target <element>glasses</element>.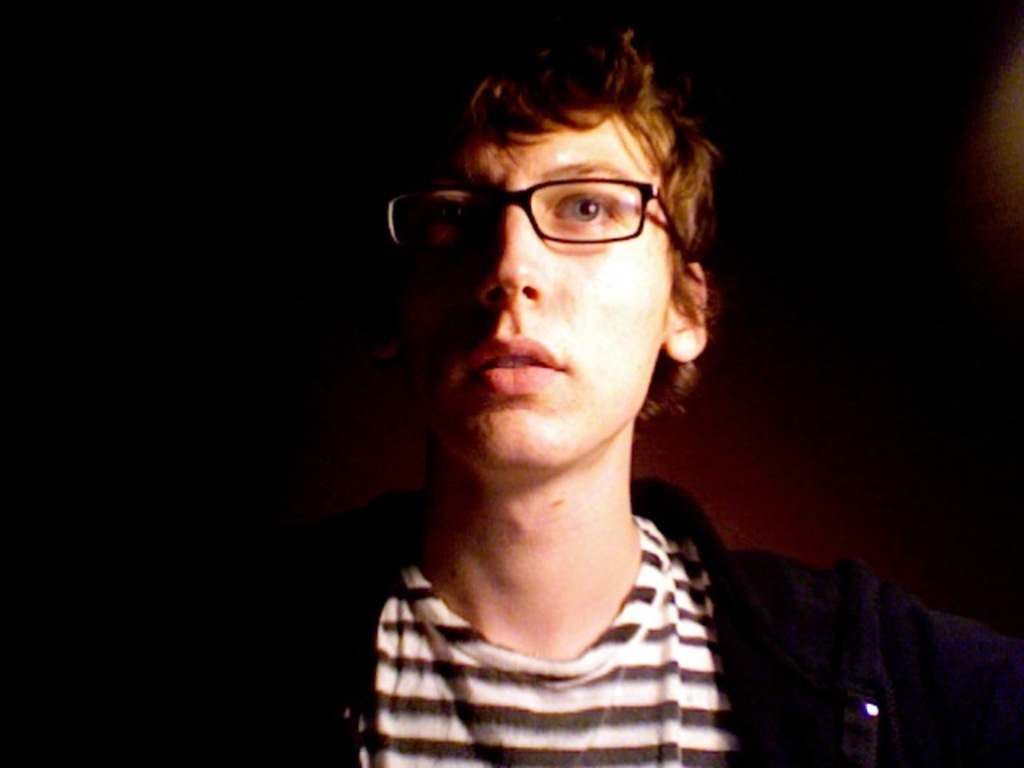
Target region: <box>389,155,693,261</box>.
